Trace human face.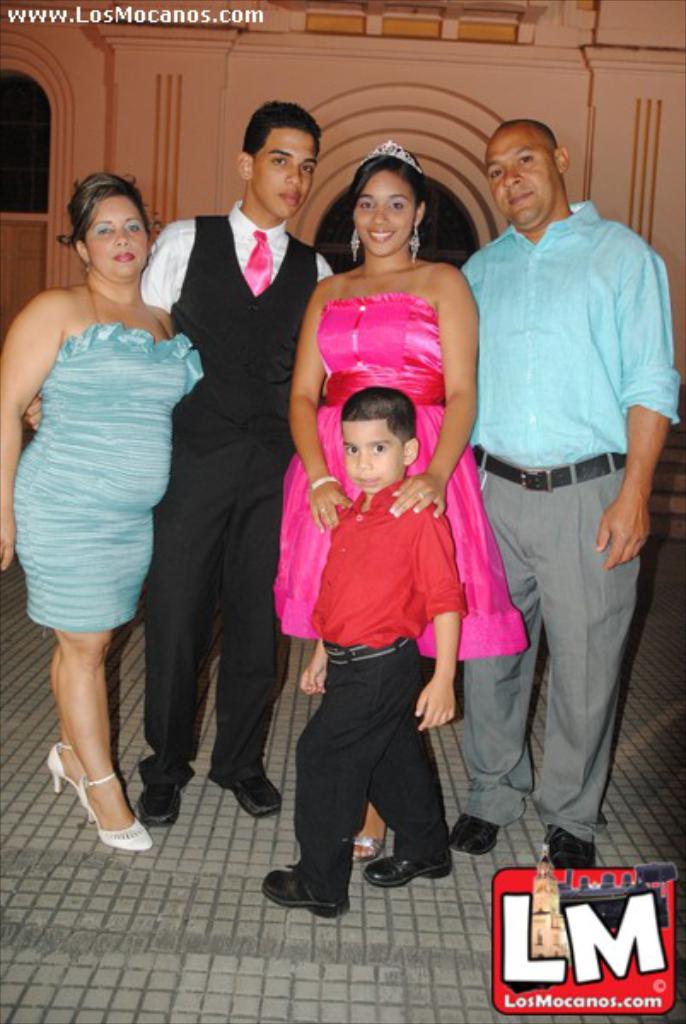
Traced to (left=338, top=415, right=415, bottom=492).
